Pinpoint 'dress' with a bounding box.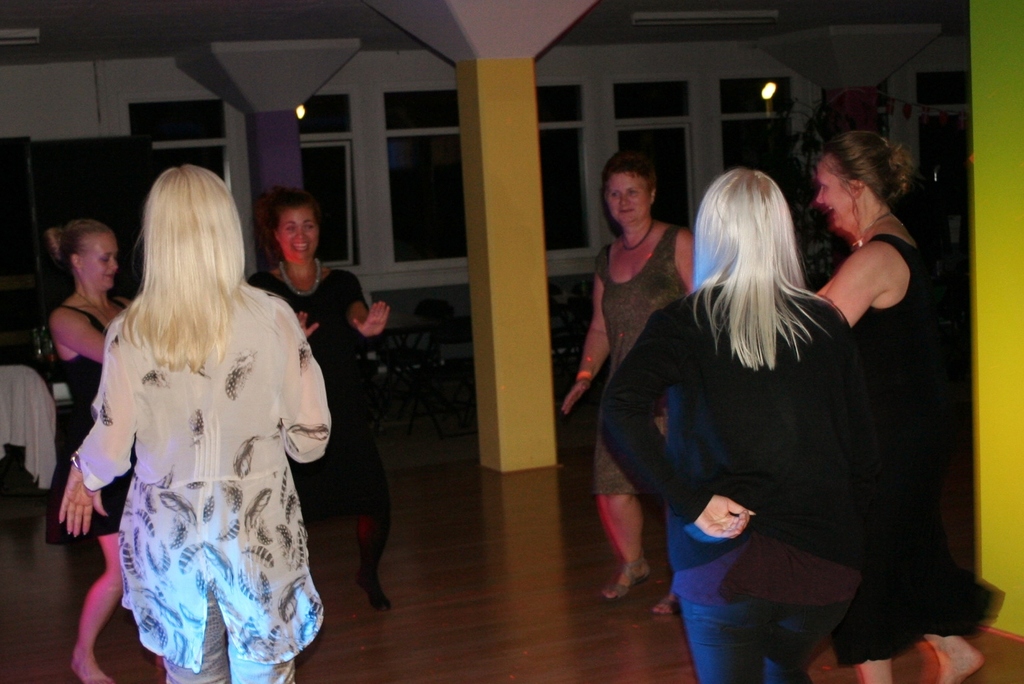
pyautogui.locateOnScreen(44, 302, 135, 542).
